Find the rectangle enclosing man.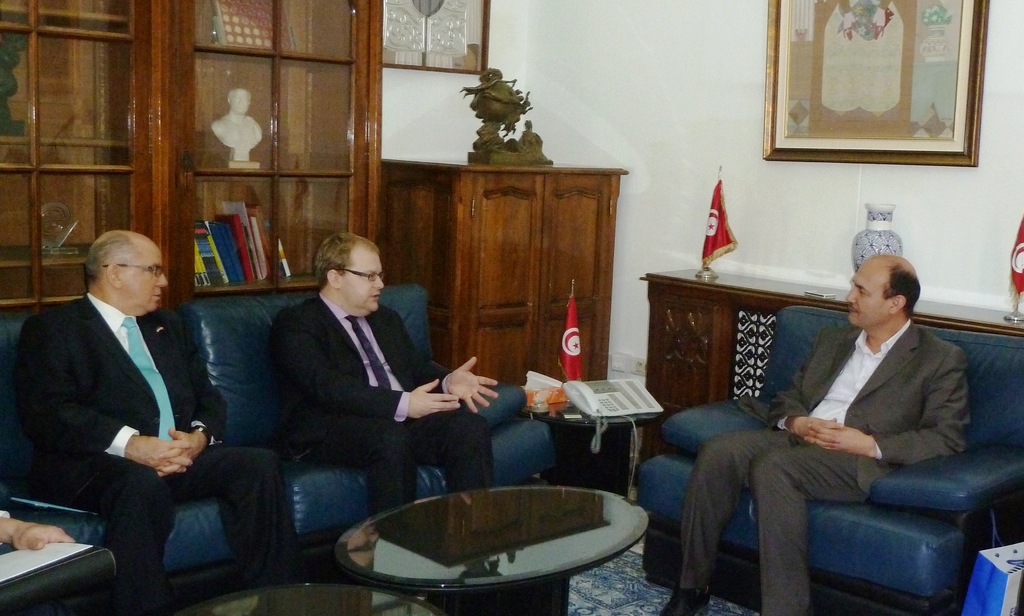
(259, 228, 494, 530).
